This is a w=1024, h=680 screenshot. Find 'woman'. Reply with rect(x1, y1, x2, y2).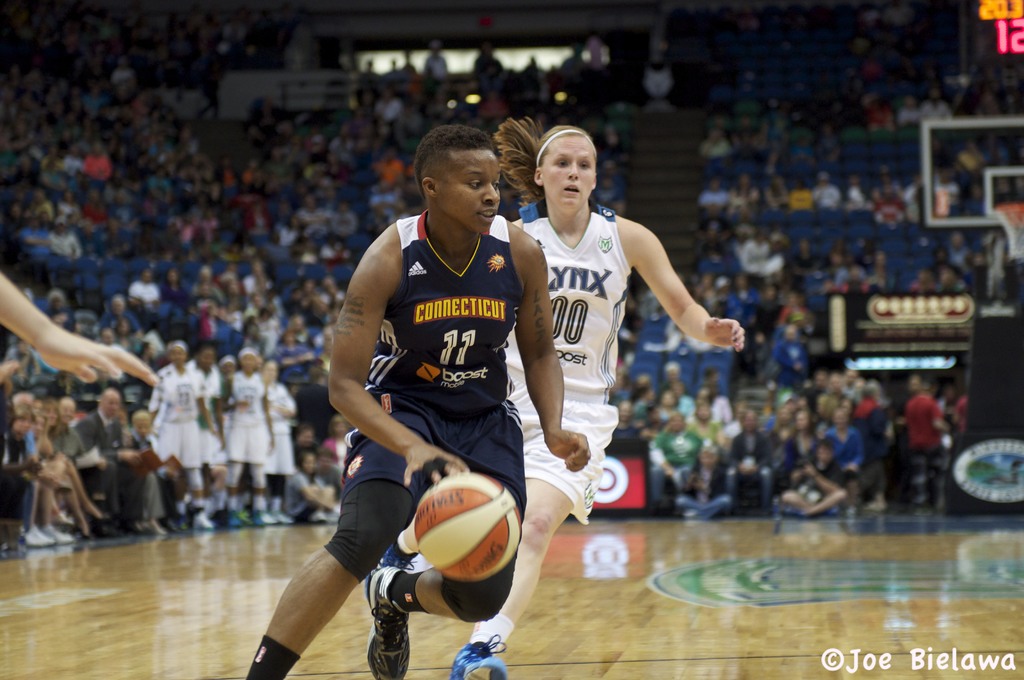
rect(293, 450, 344, 515).
